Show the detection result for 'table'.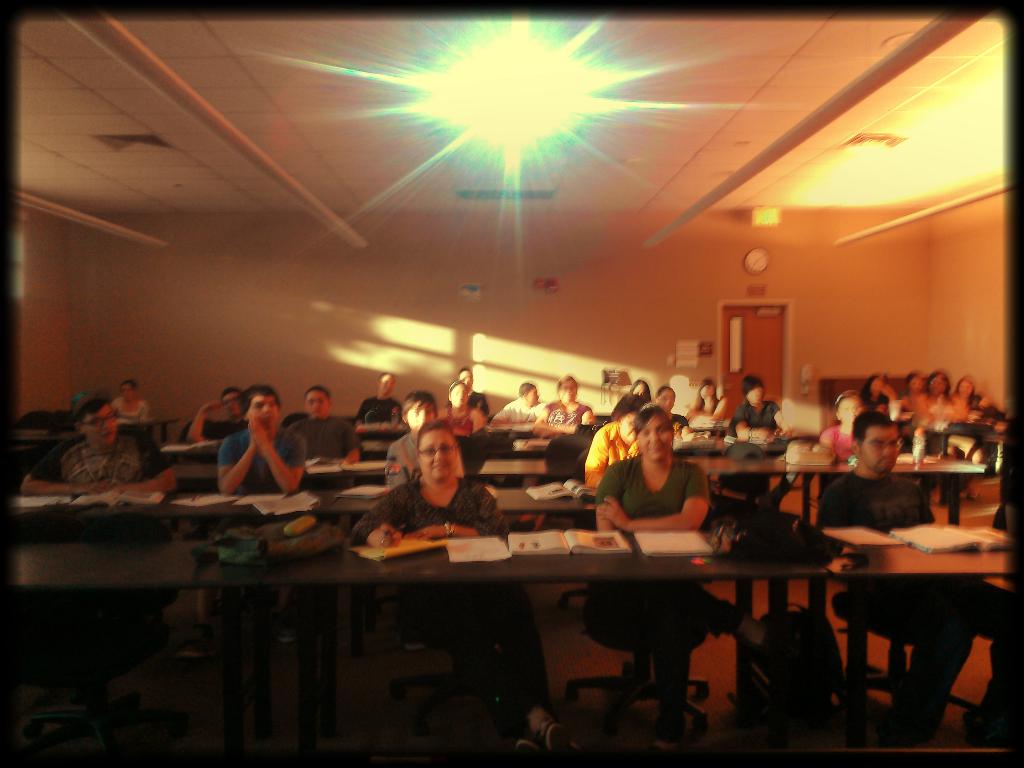
[450, 514, 948, 742].
